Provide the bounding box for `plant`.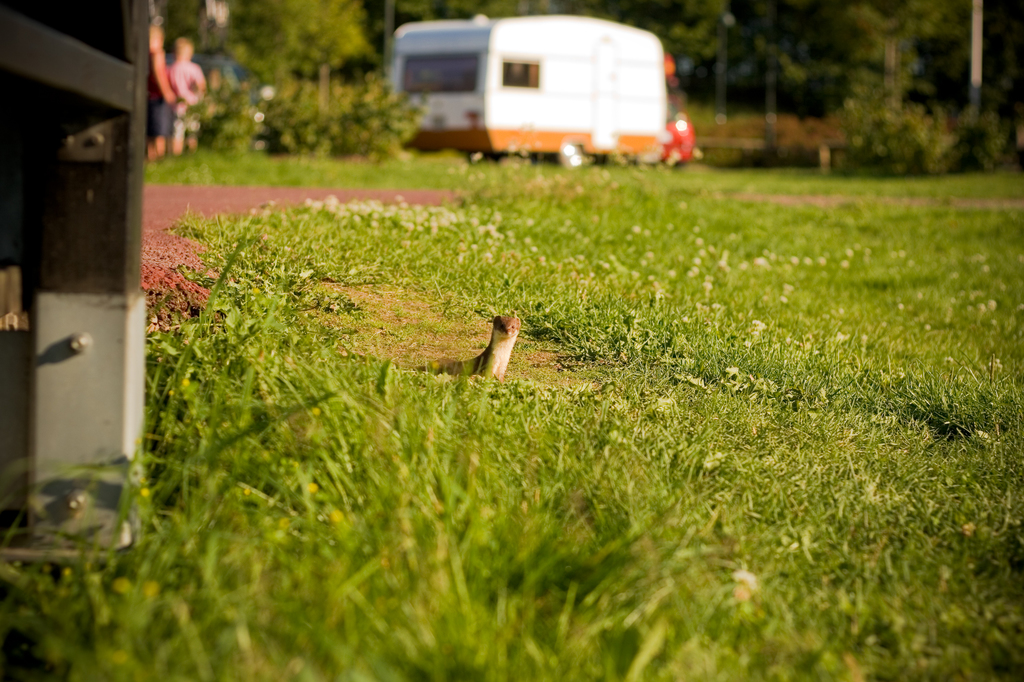
{"left": 177, "top": 81, "right": 264, "bottom": 159}.
